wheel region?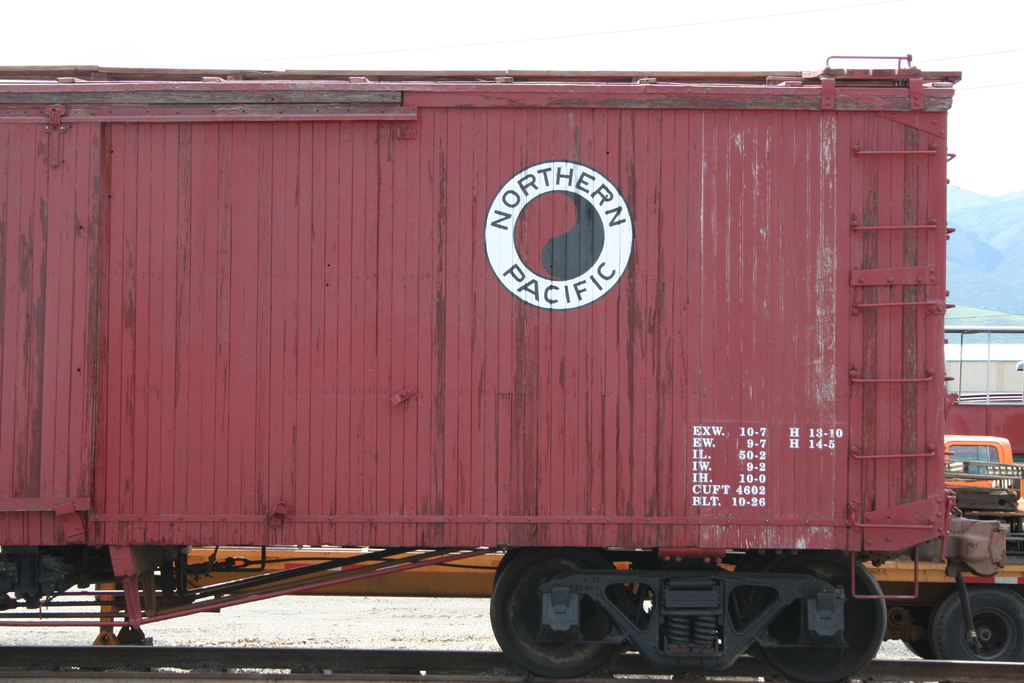
box=[748, 552, 887, 682]
